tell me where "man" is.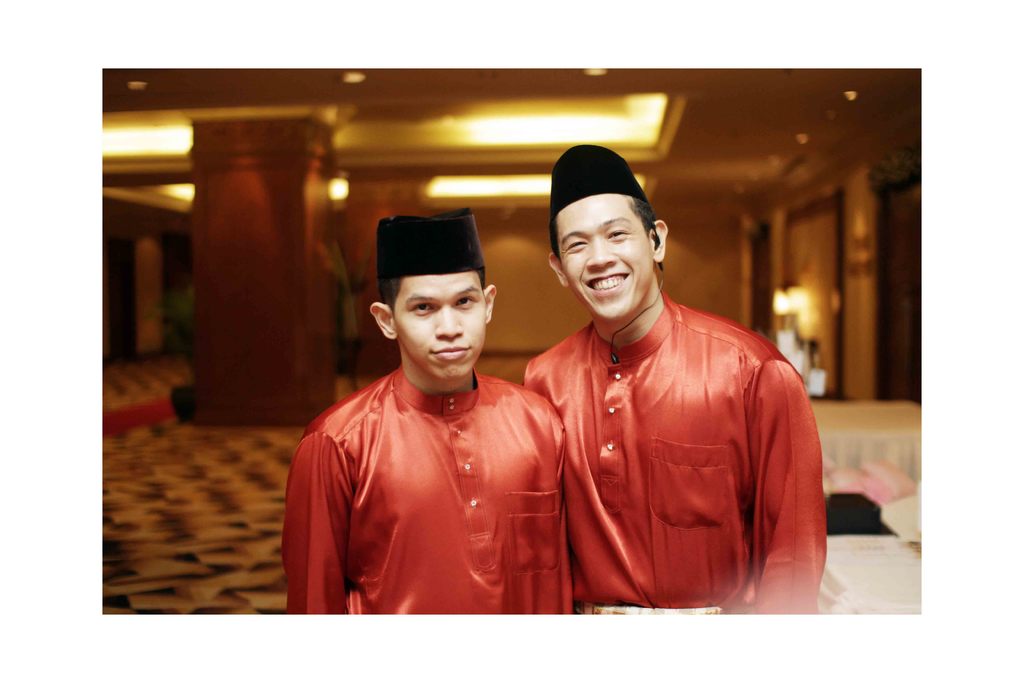
"man" is at (280,203,568,614).
